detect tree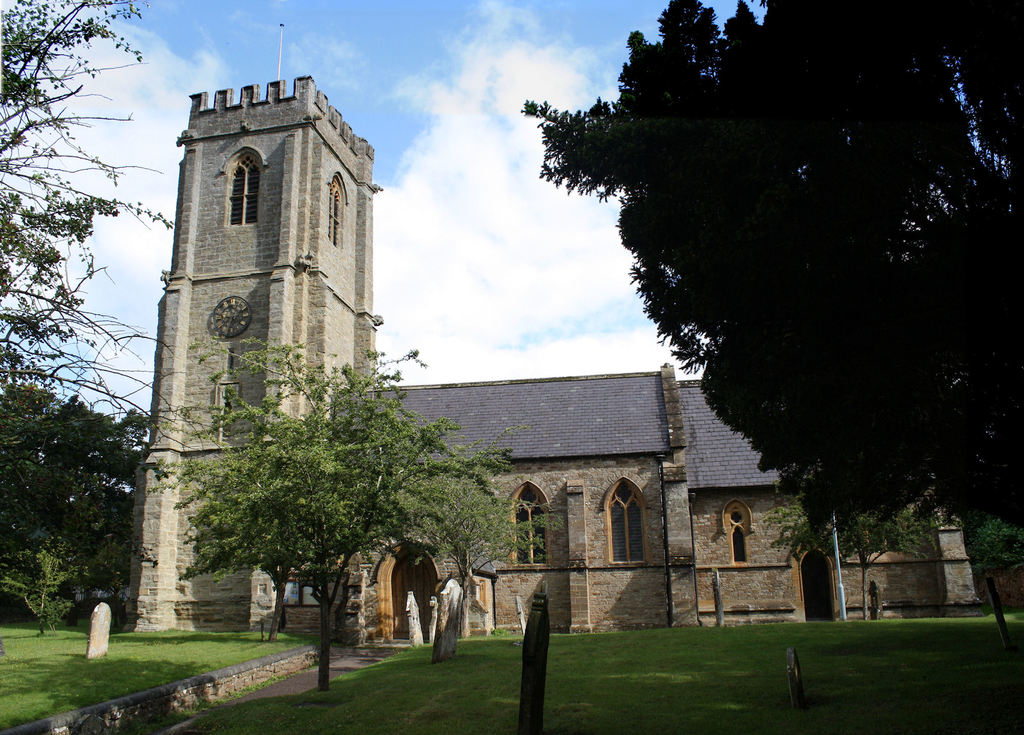
0 0 159 645
